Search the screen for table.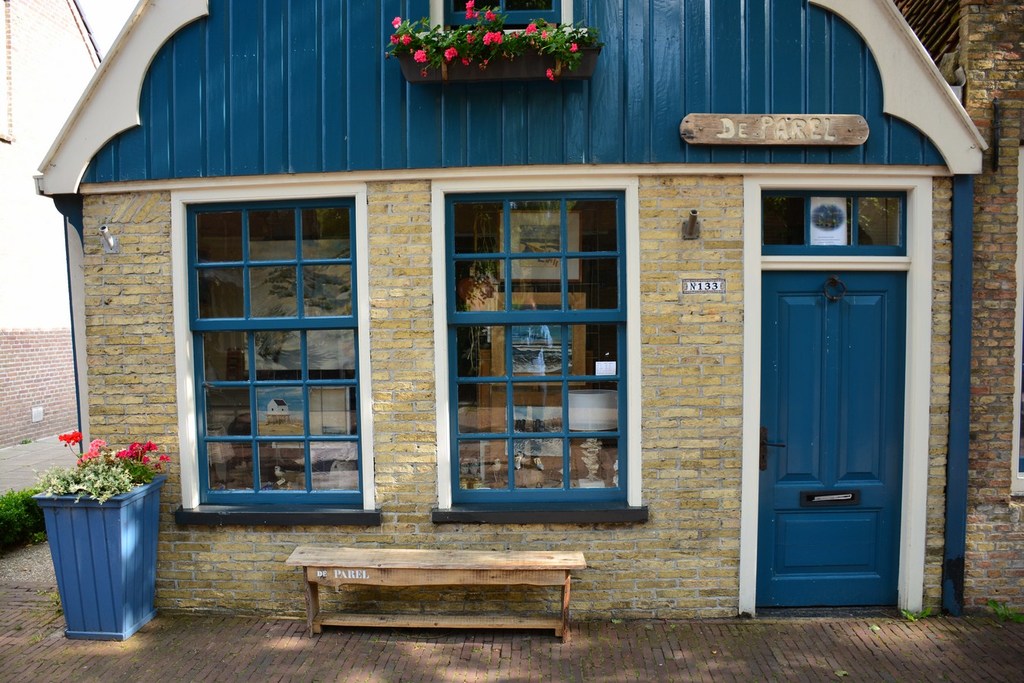
Found at (x1=284, y1=552, x2=588, y2=641).
